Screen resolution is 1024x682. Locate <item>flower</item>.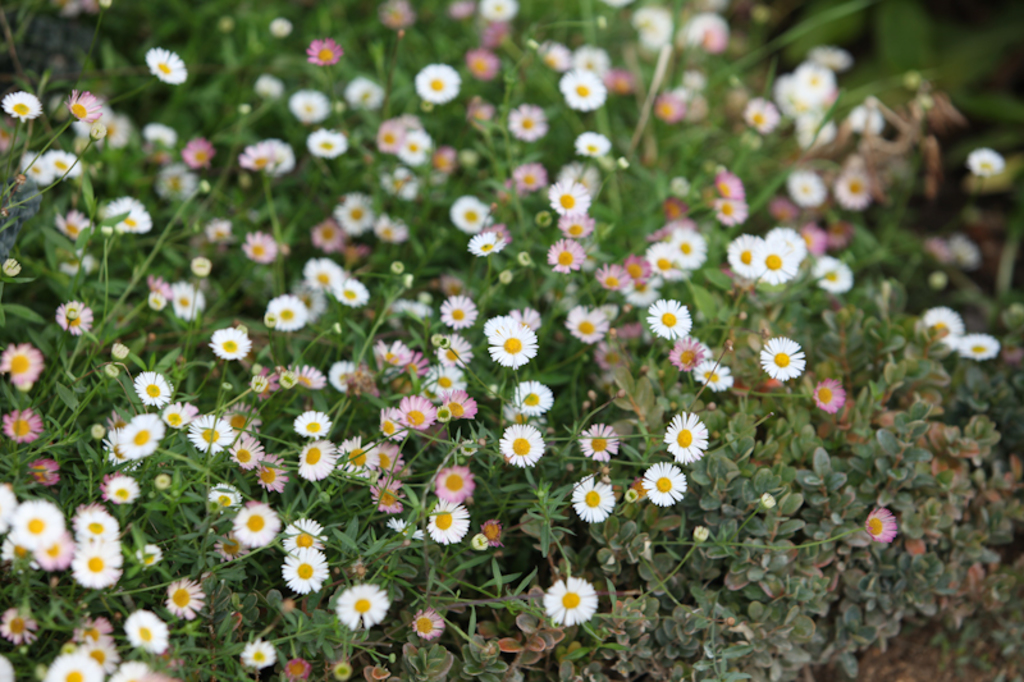
232, 502, 283, 551.
